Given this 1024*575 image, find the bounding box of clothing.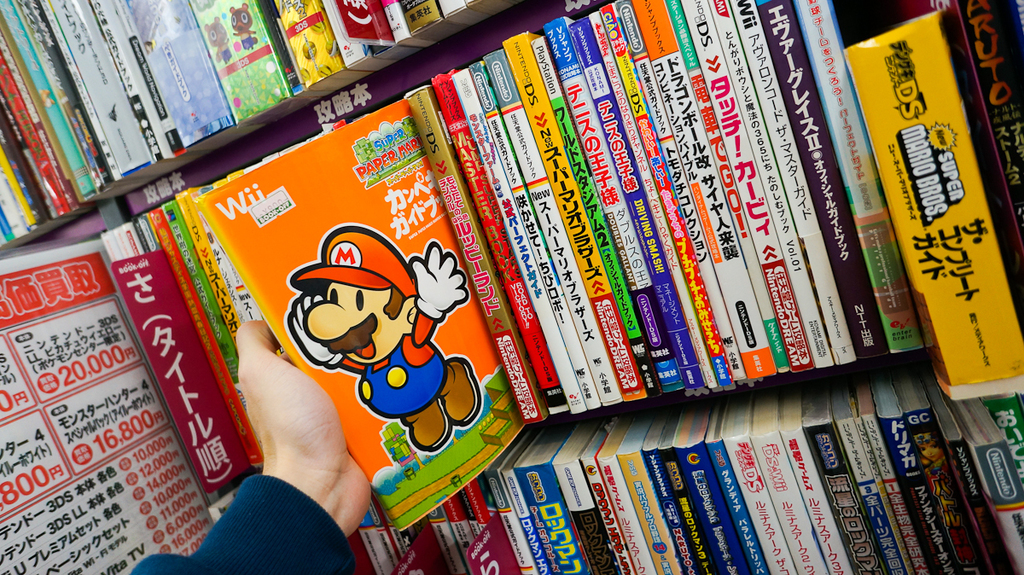
(x1=231, y1=25, x2=259, y2=55).
